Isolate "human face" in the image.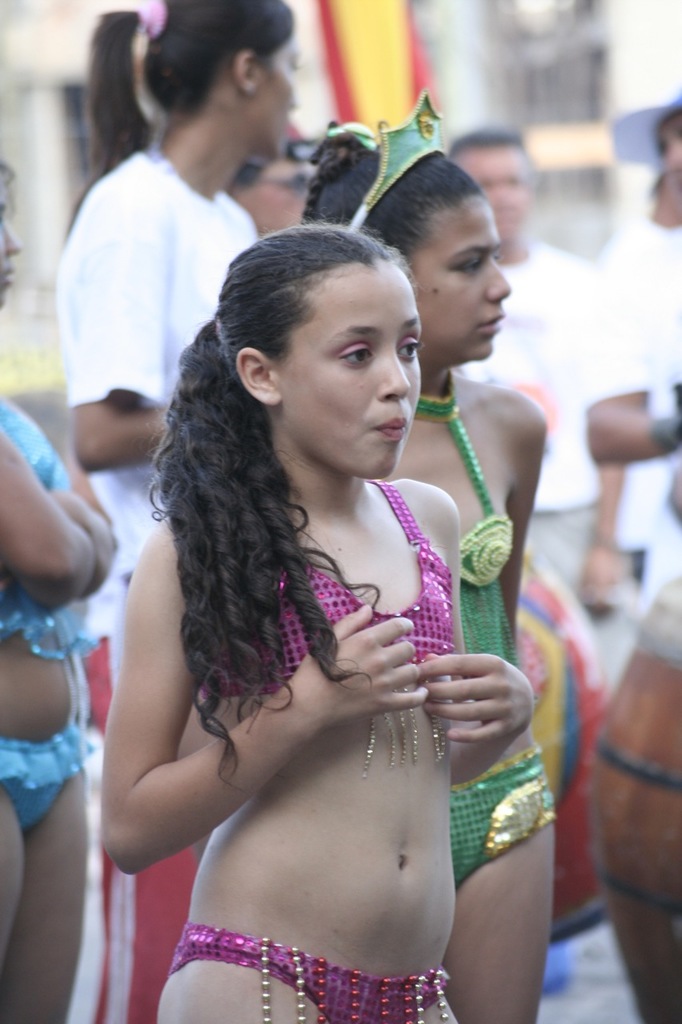
Isolated region: 404/194/511/358.
